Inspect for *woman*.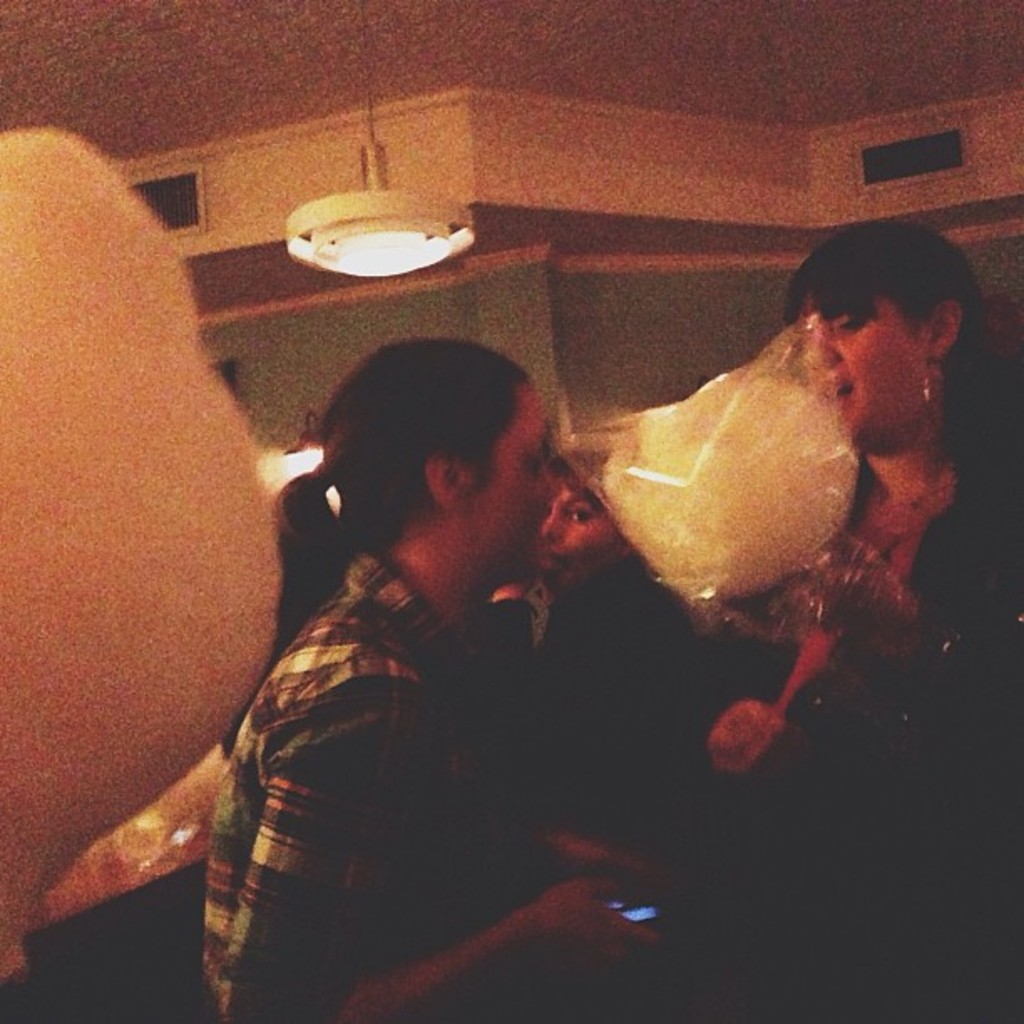
Inspection: (683,448,1022,1022).
